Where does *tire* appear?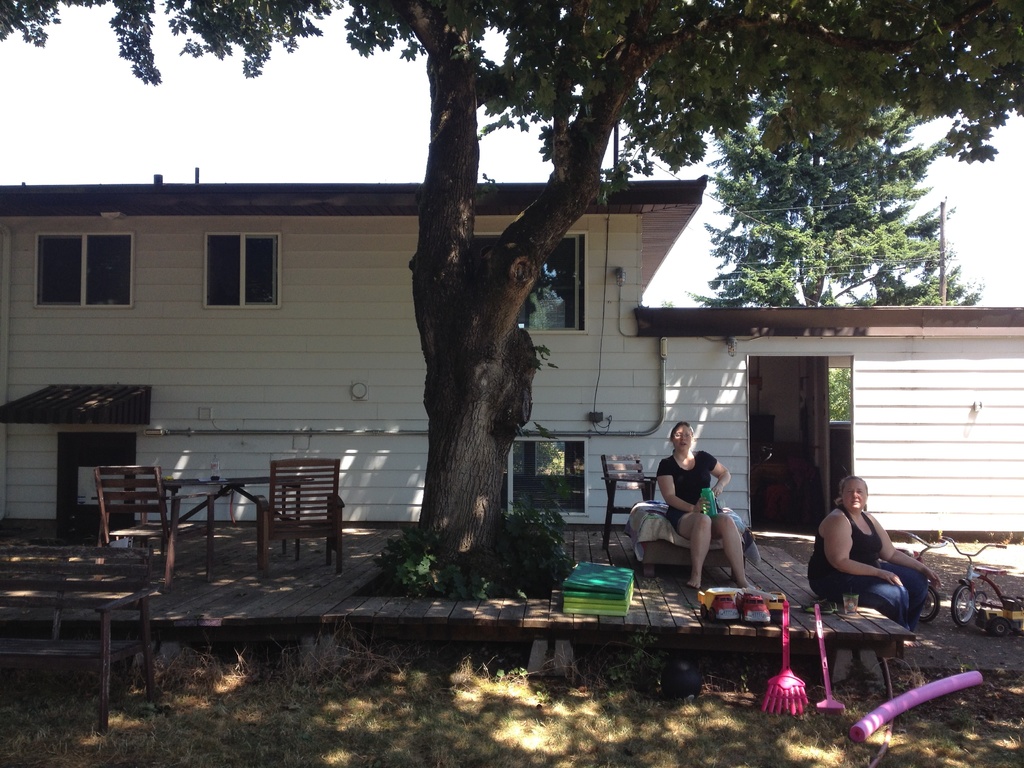
Appears at box(992, 619, 1007, 636).
